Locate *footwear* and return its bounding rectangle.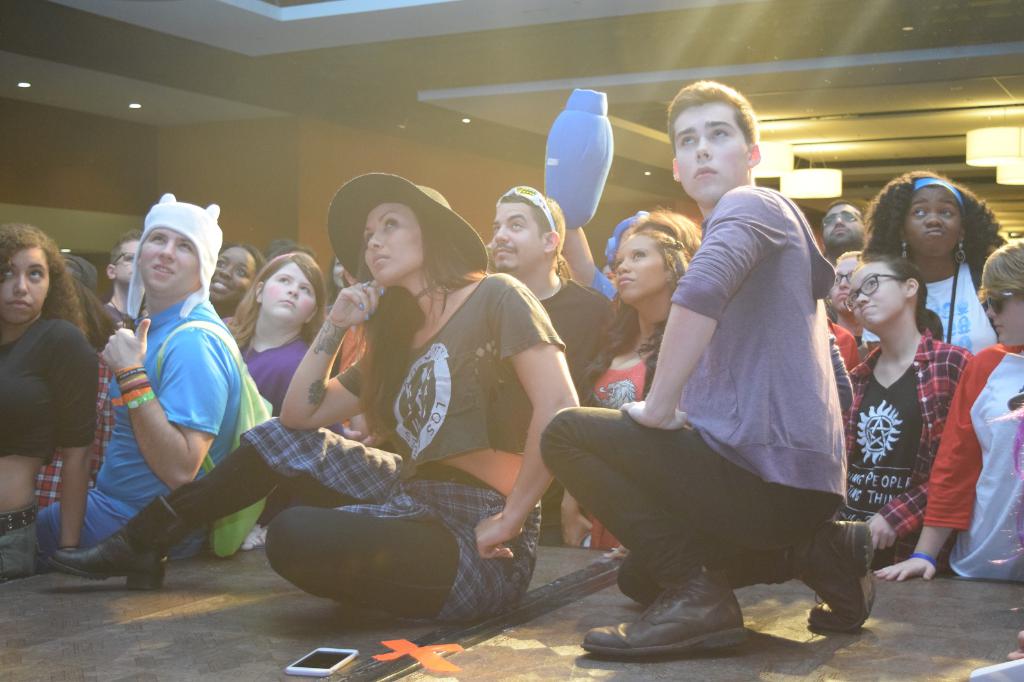
box(46, 491, 189, 601).
